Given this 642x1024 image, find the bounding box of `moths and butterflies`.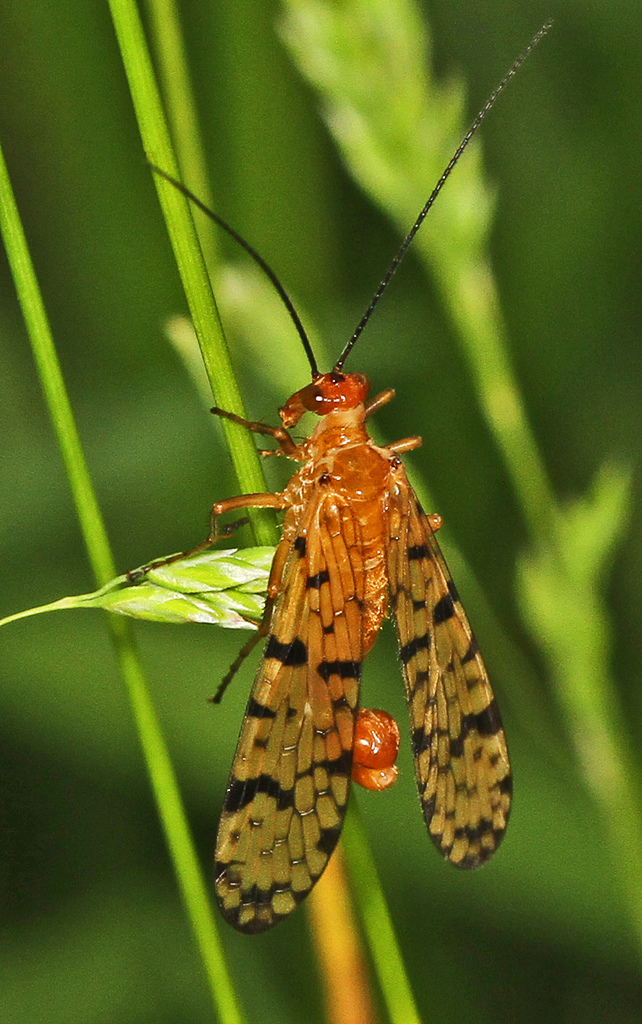
(133,15,564,938).
